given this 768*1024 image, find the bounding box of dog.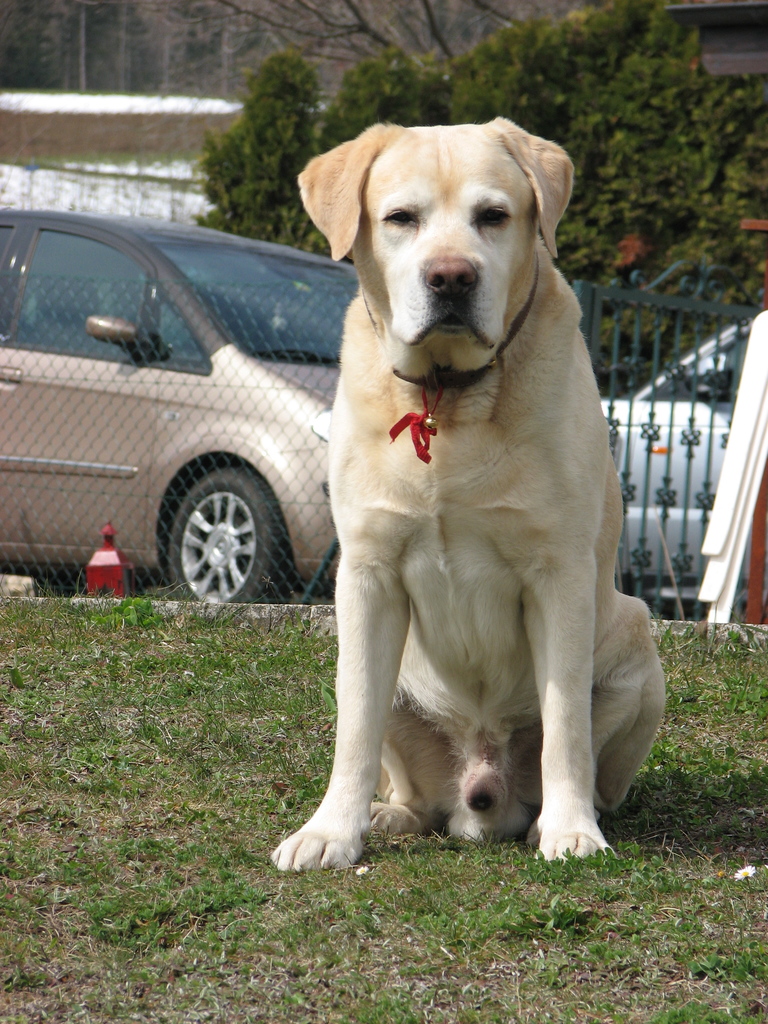
Rect(268, 116, 672, 877).
